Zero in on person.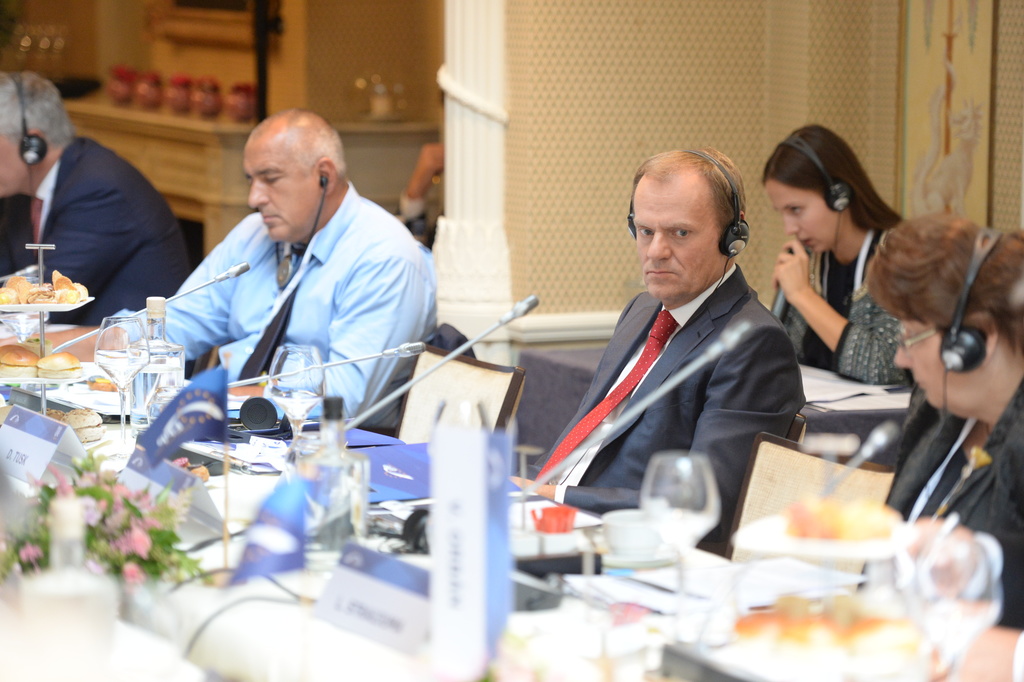
Zeroed in: 544/130/809/556.
